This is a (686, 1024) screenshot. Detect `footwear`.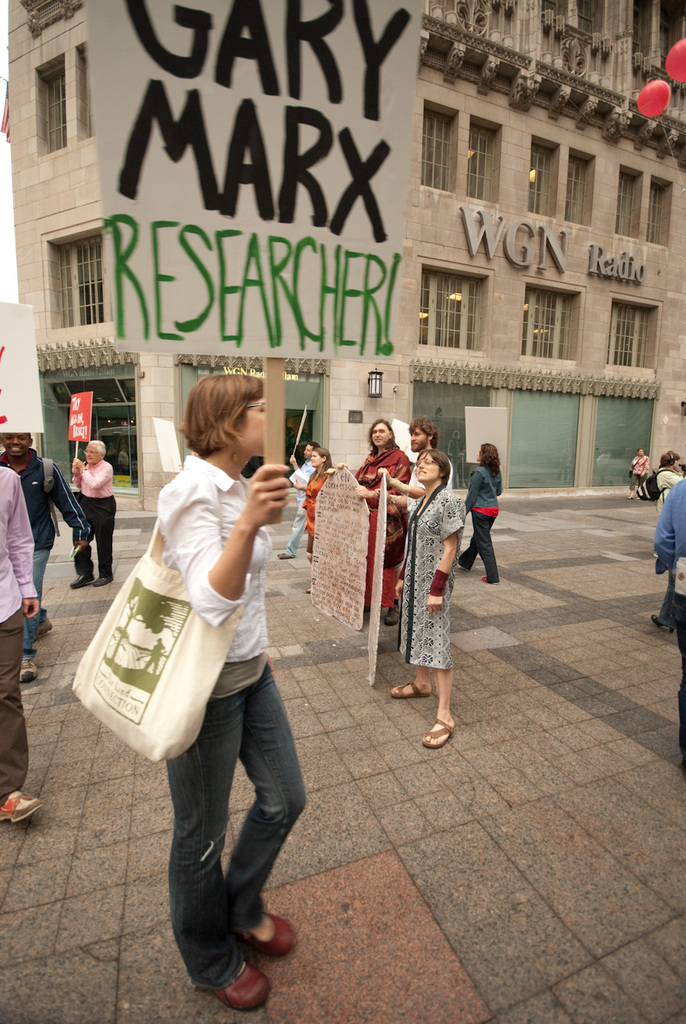
(0, 789, 45, 827).
